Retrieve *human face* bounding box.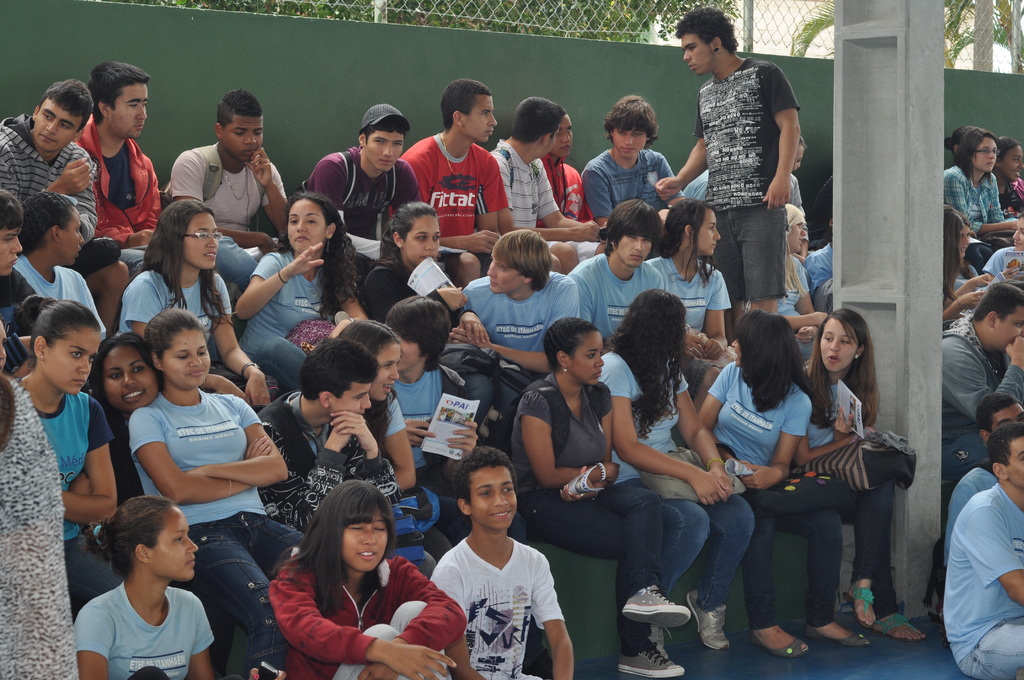
Bounding box: x1=1005 y1=145 x2=1023 y2=178.
